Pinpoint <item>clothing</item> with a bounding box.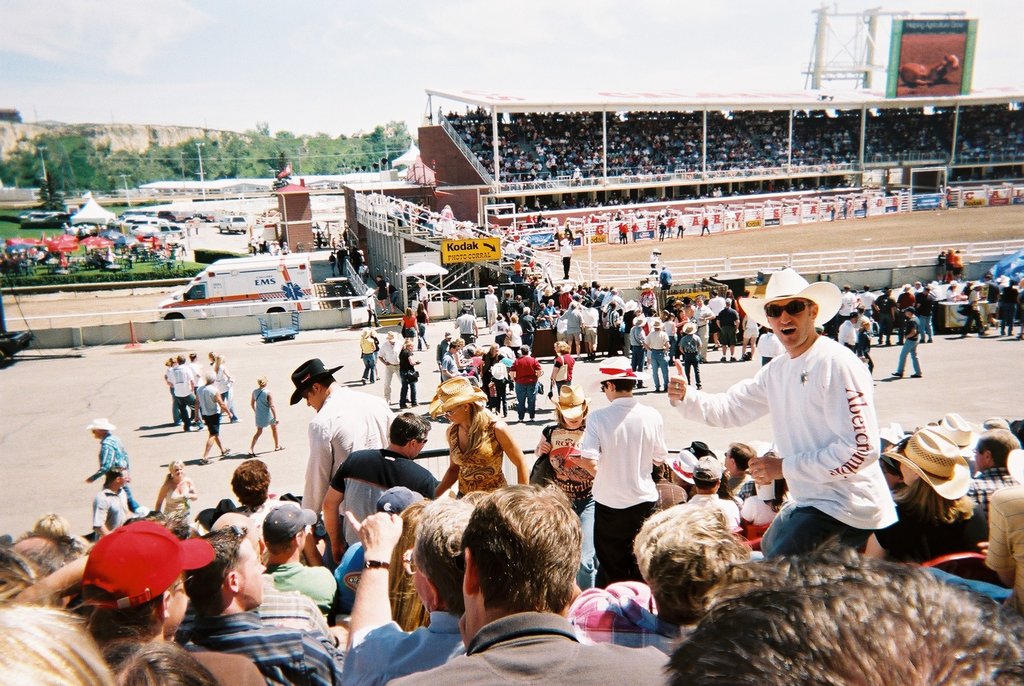
967,466,1012,502.
